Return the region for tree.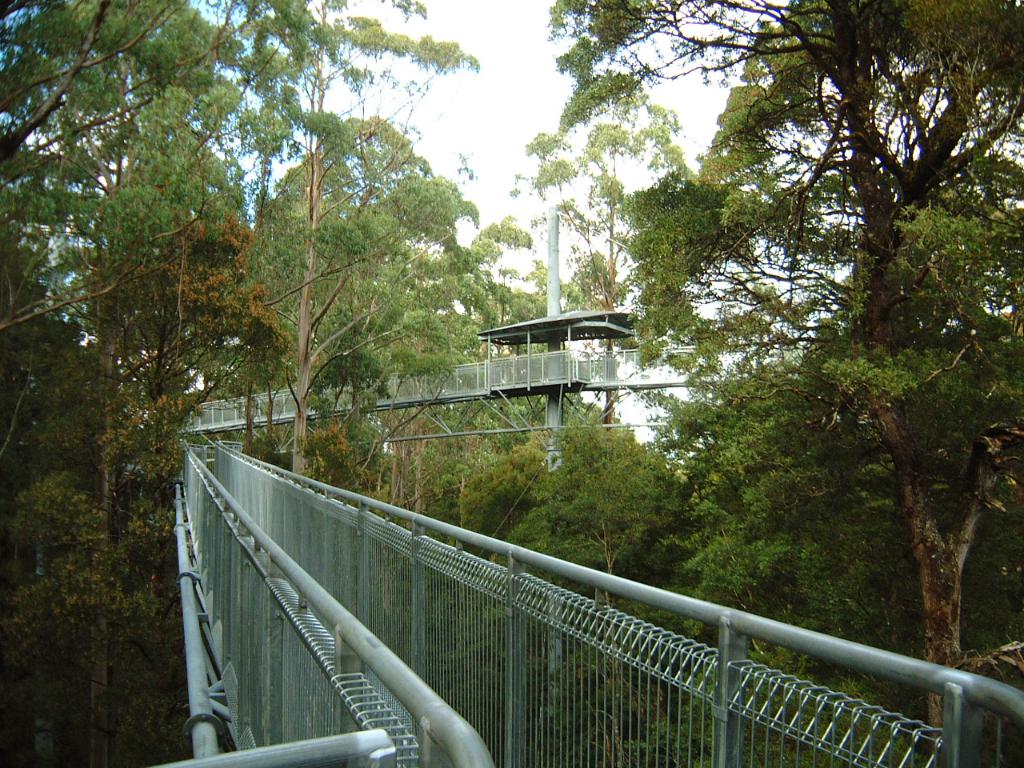
rect(793, 177, 1023, 706).
